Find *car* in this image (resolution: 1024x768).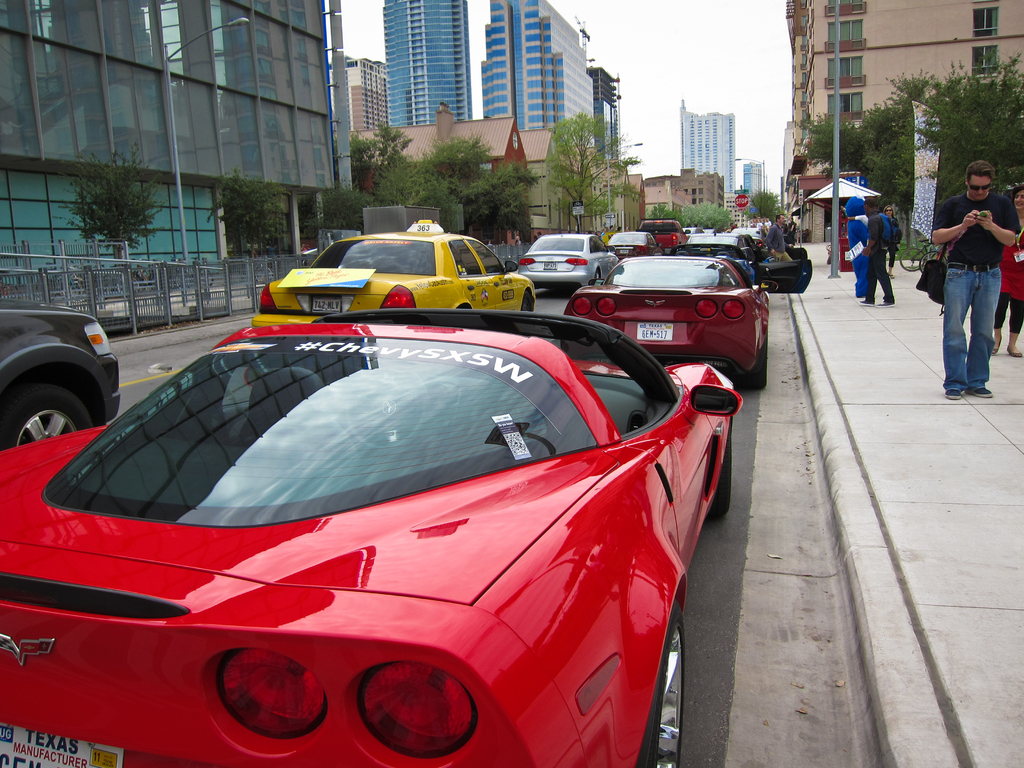
pyautogui.locateOnScreen(570, 256, 768, 396).
